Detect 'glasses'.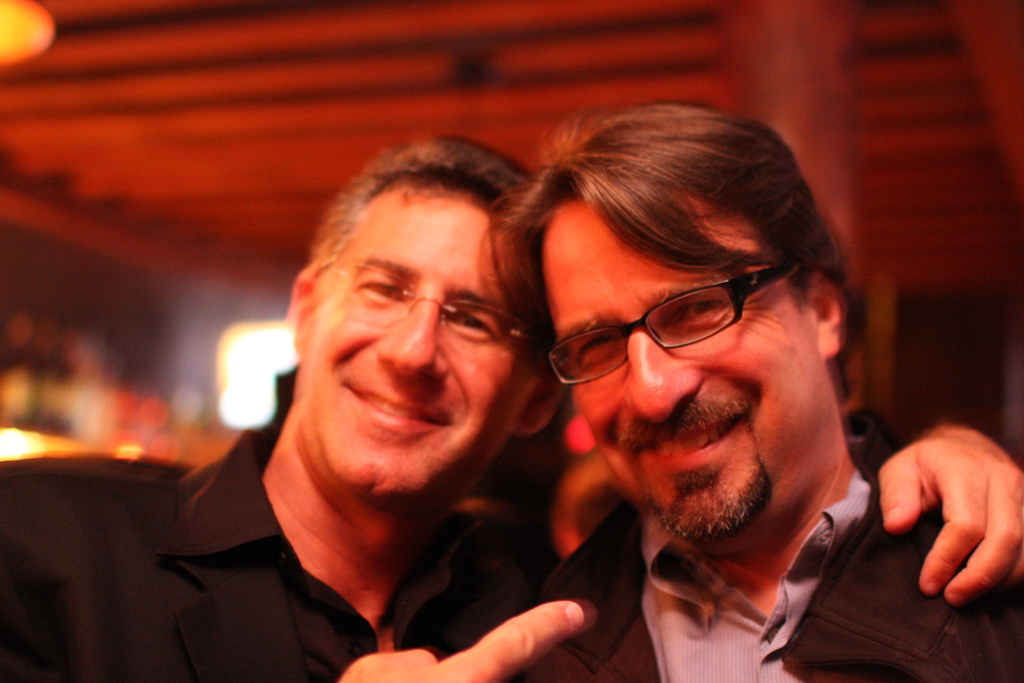
Detected at (340, 261, 536, 346).
